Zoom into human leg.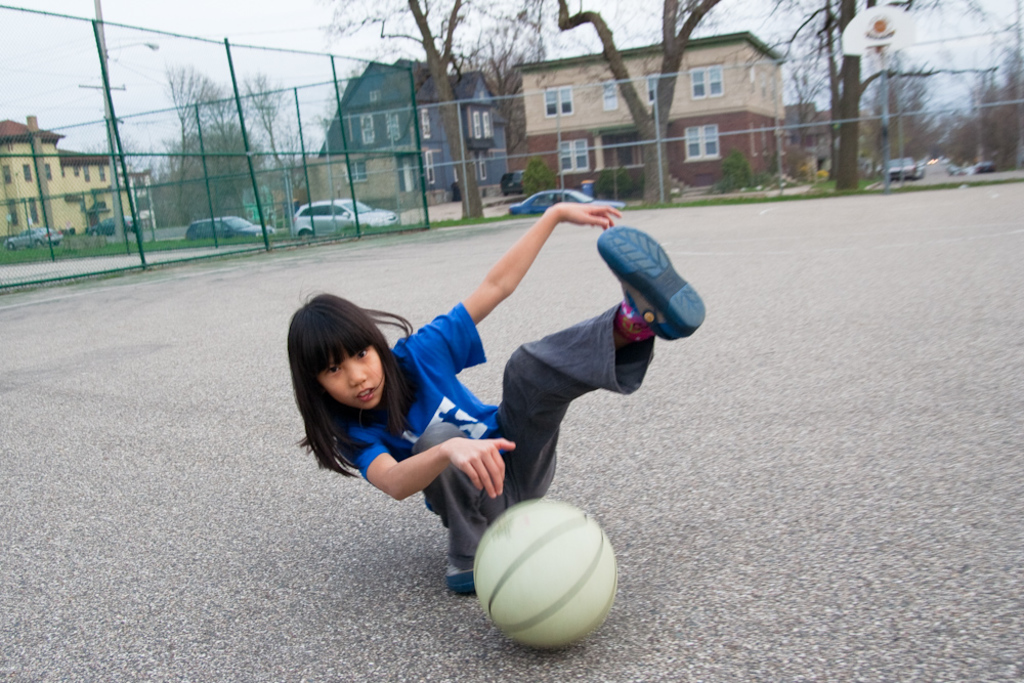
Zoom target: l=488, t=231, r=703, b=502.
